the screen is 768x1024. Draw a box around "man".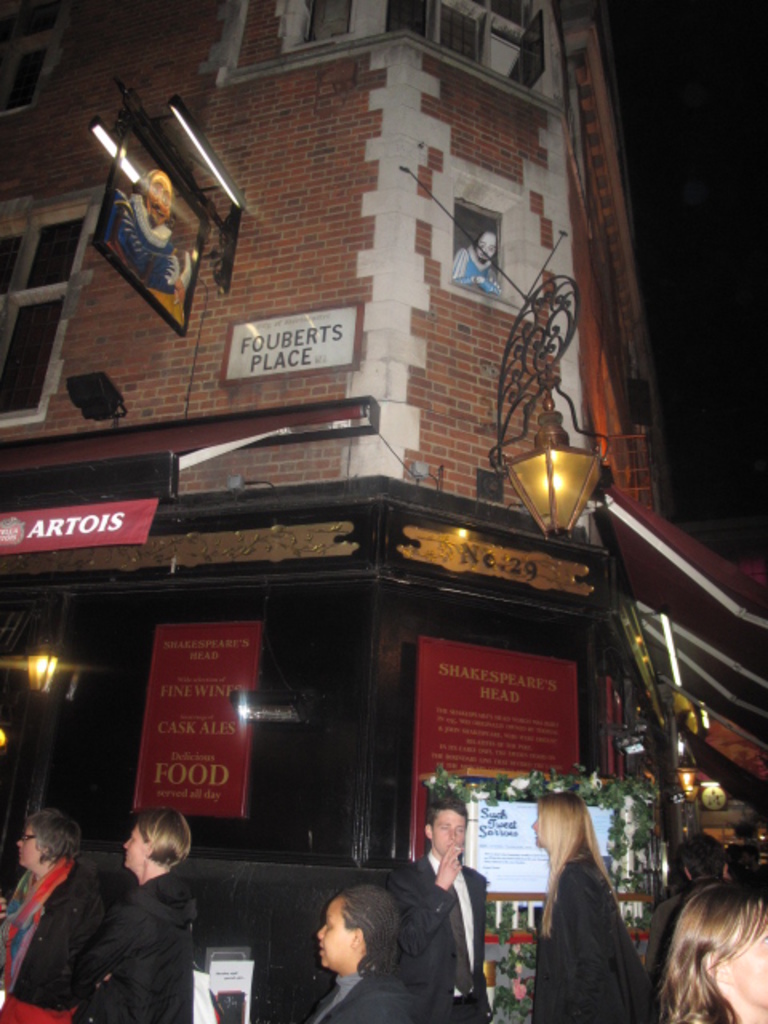
<region>45, 800, 222, 1021</region>.
